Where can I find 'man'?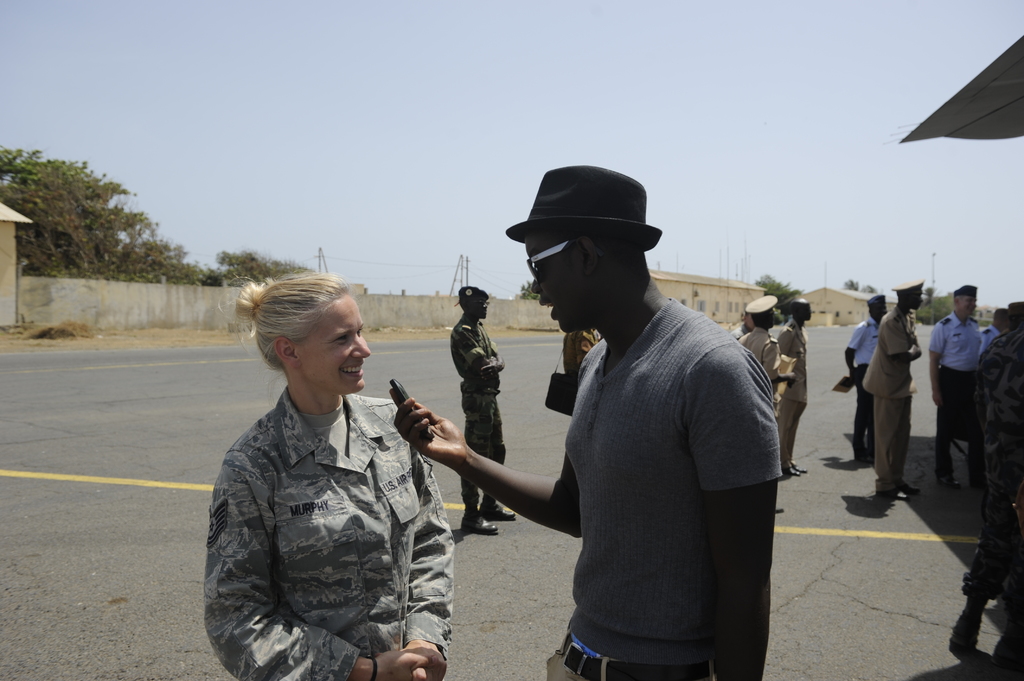
You can find it at bbox=(932, 288, 986, 488).
